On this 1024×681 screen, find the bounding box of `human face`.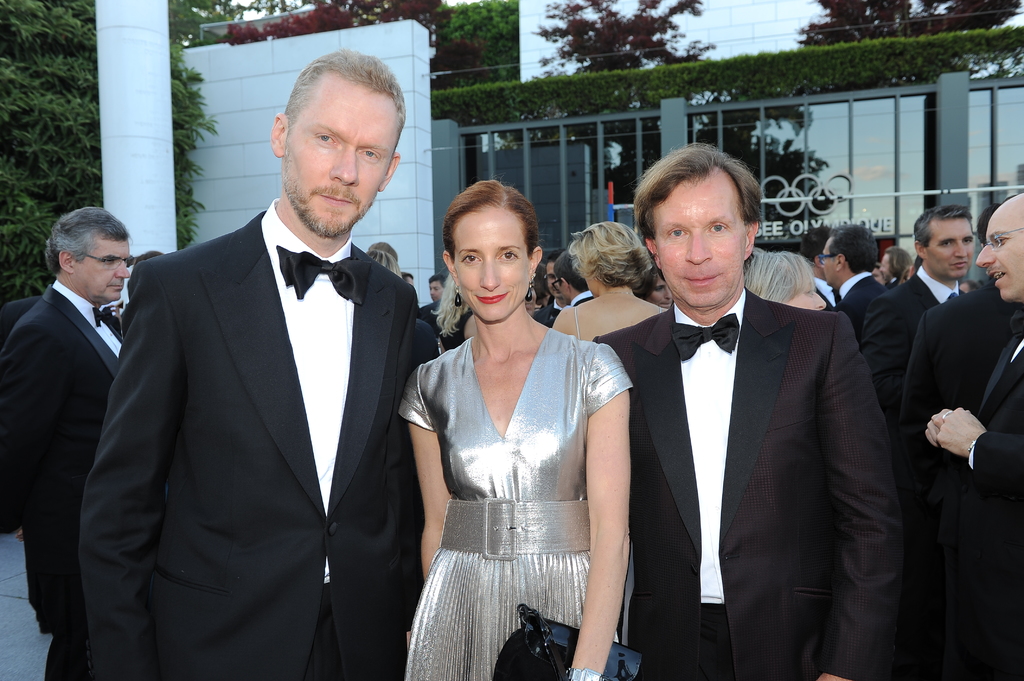
Bounding box: bbox(73, 235, 129, 302).
